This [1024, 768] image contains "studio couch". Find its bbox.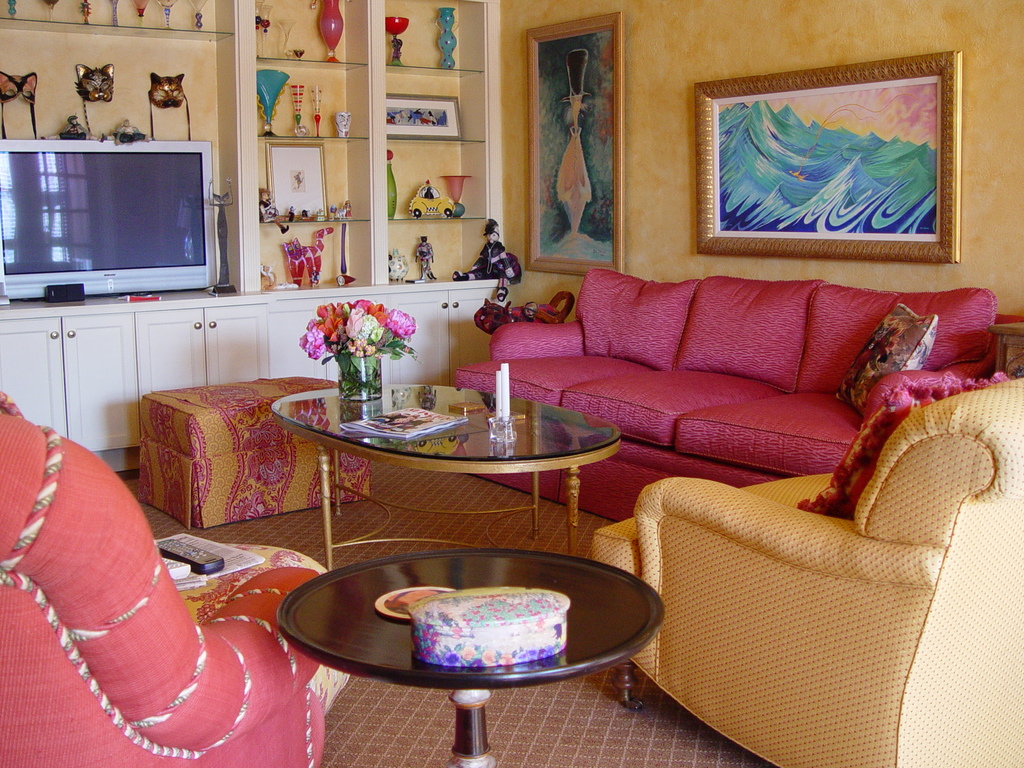
(left=451, top=270, right=995, bottom=518).
